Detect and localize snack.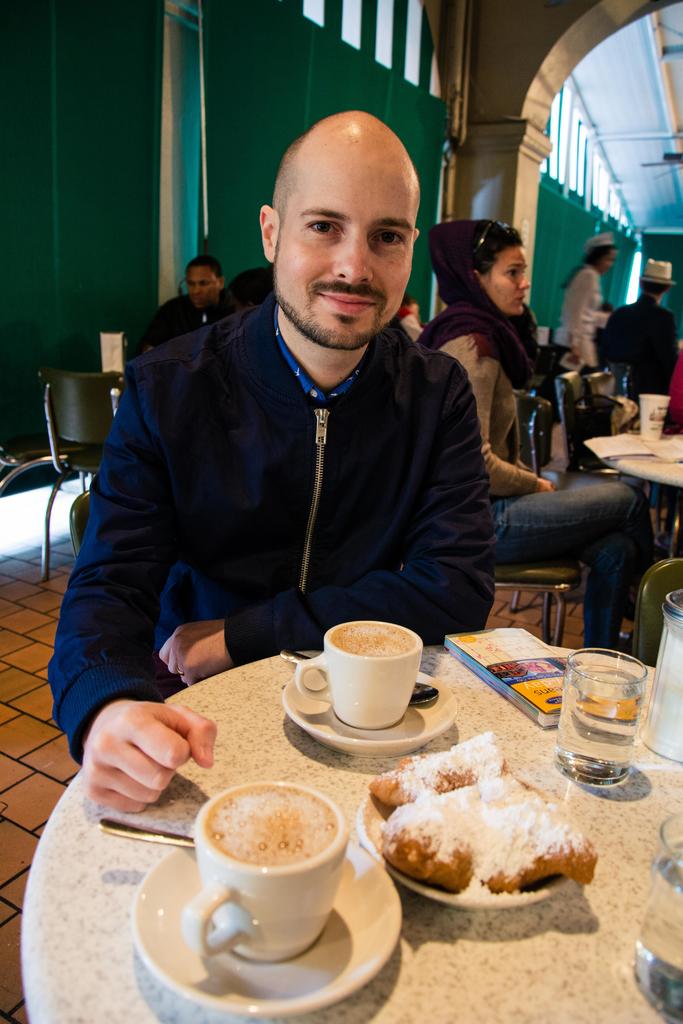
Localized at <box>370,732,501,807</box>.
